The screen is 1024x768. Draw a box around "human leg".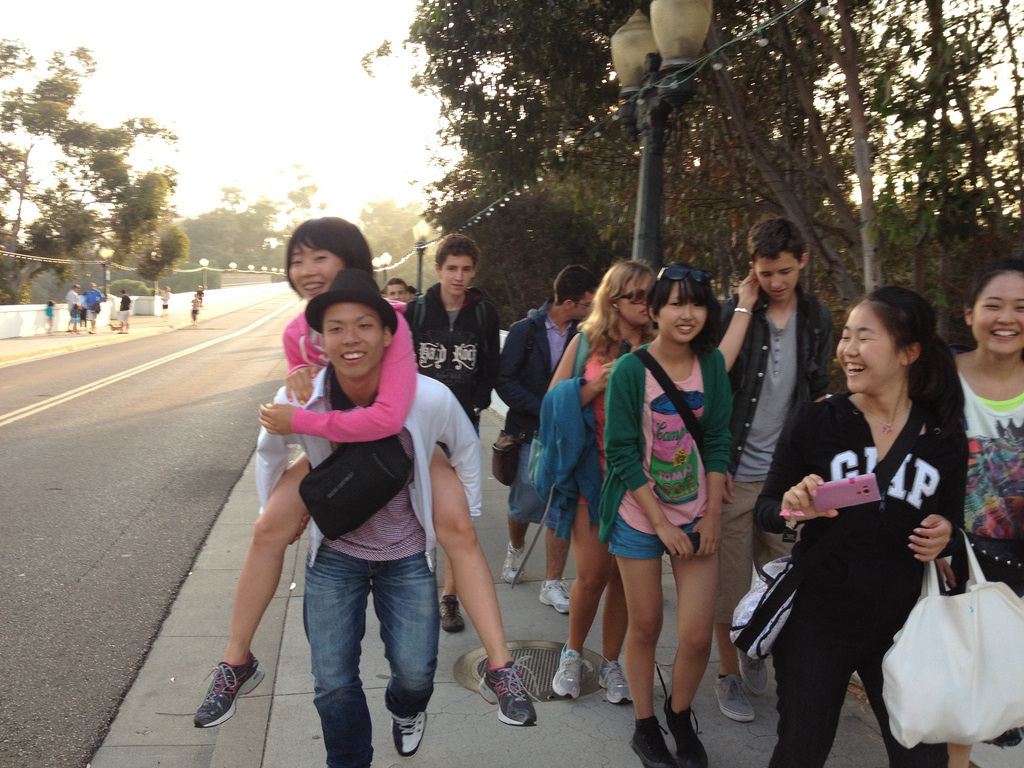
l=551, t=496, r=610, b=698.
